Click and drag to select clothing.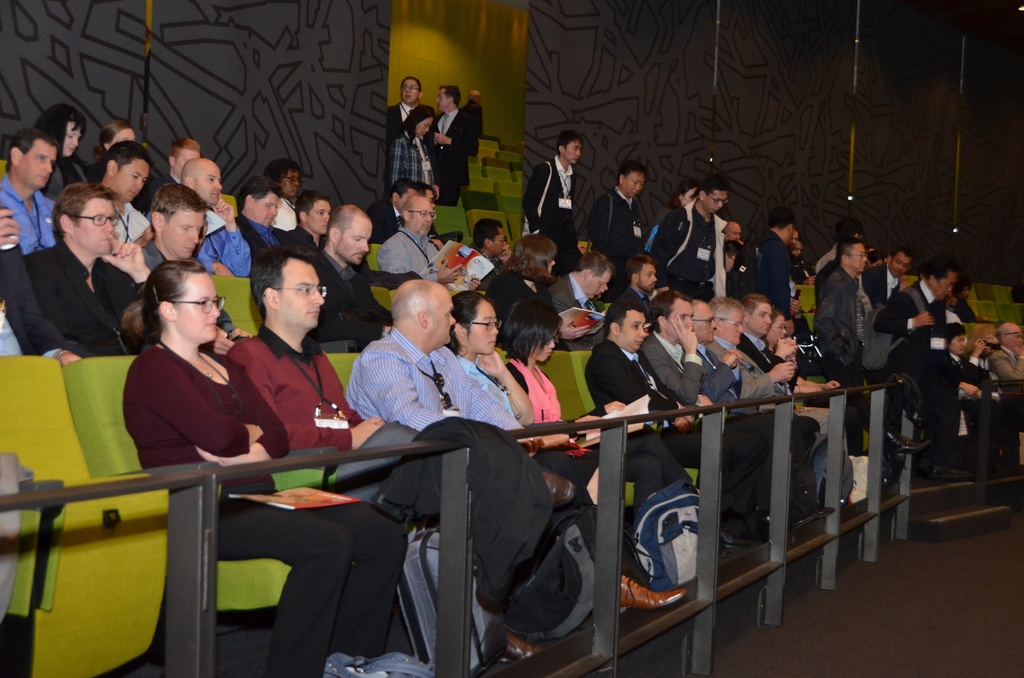
Selection: (x1=760, y1=226, x2=799, y2=313).
